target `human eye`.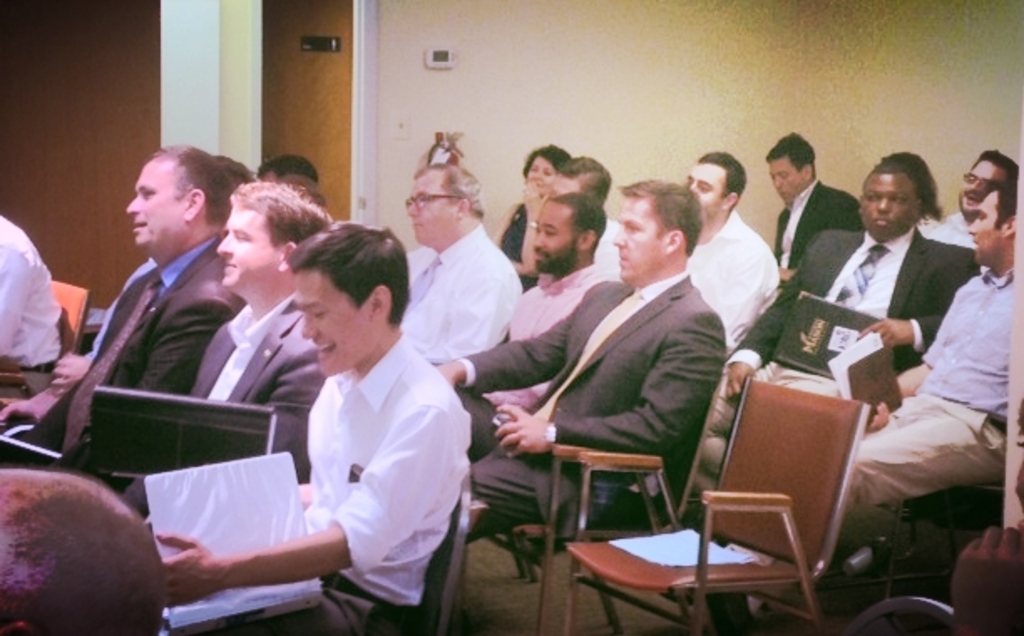
Target region: [892,194,909,206].
